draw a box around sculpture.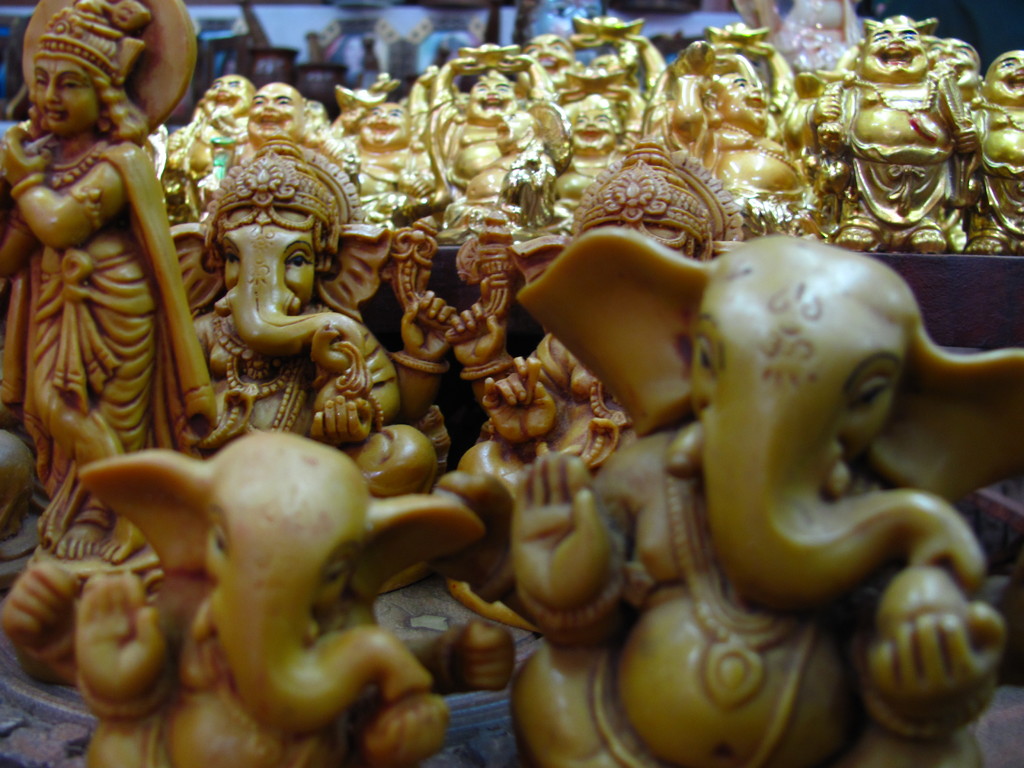
bbox(516, 234, 1023, 767).
